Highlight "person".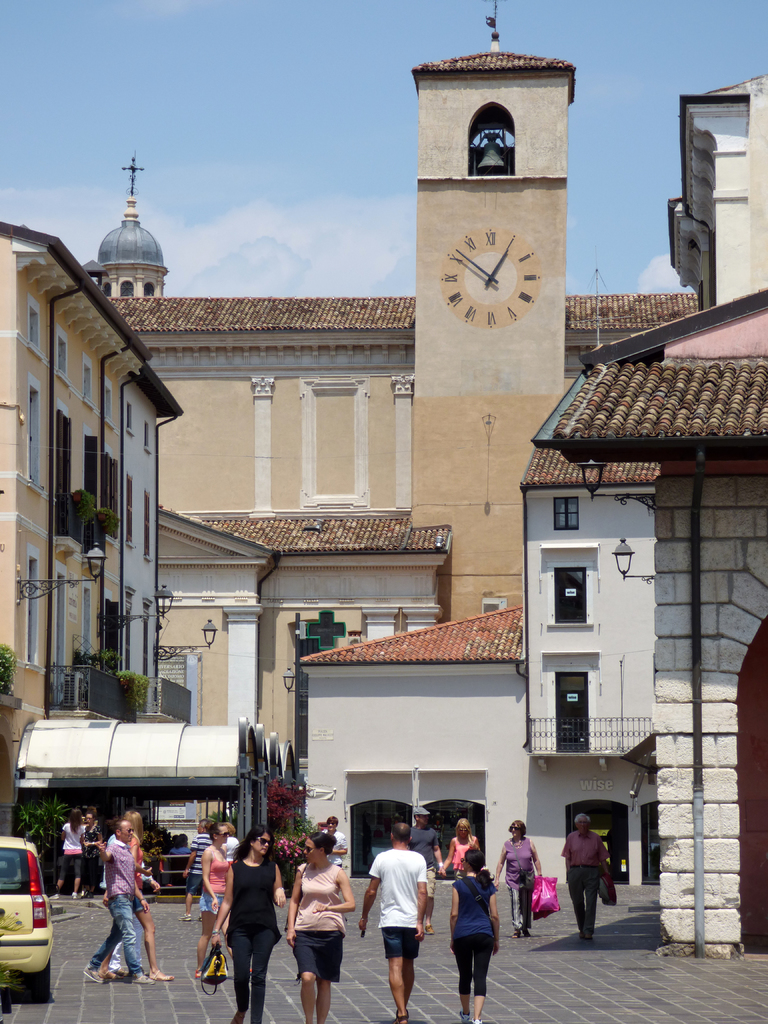
Highlighted region: region(104, 804, 167, 986).
